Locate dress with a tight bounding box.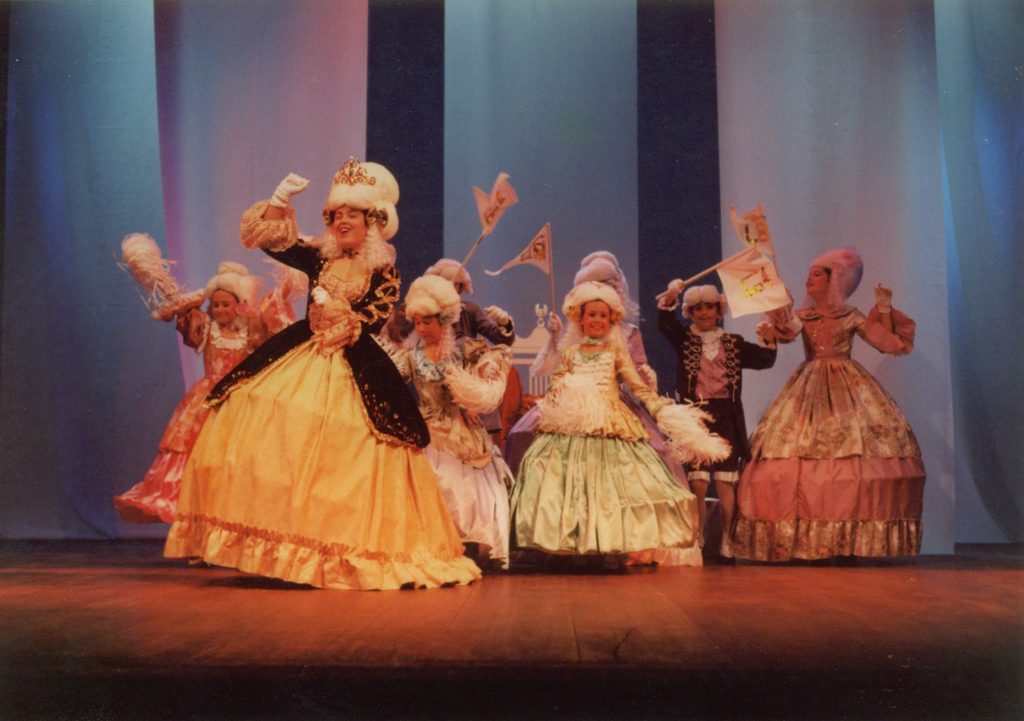
113:289:298:523.
